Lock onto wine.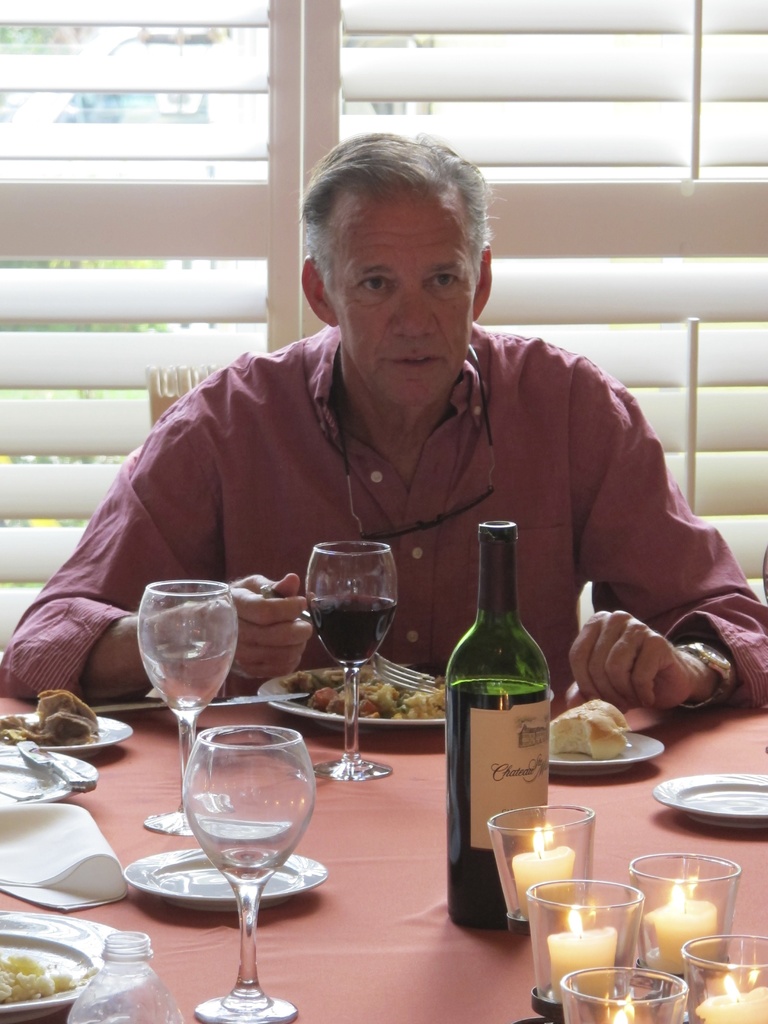
Locked: detection(305, 590, 396, 665).
